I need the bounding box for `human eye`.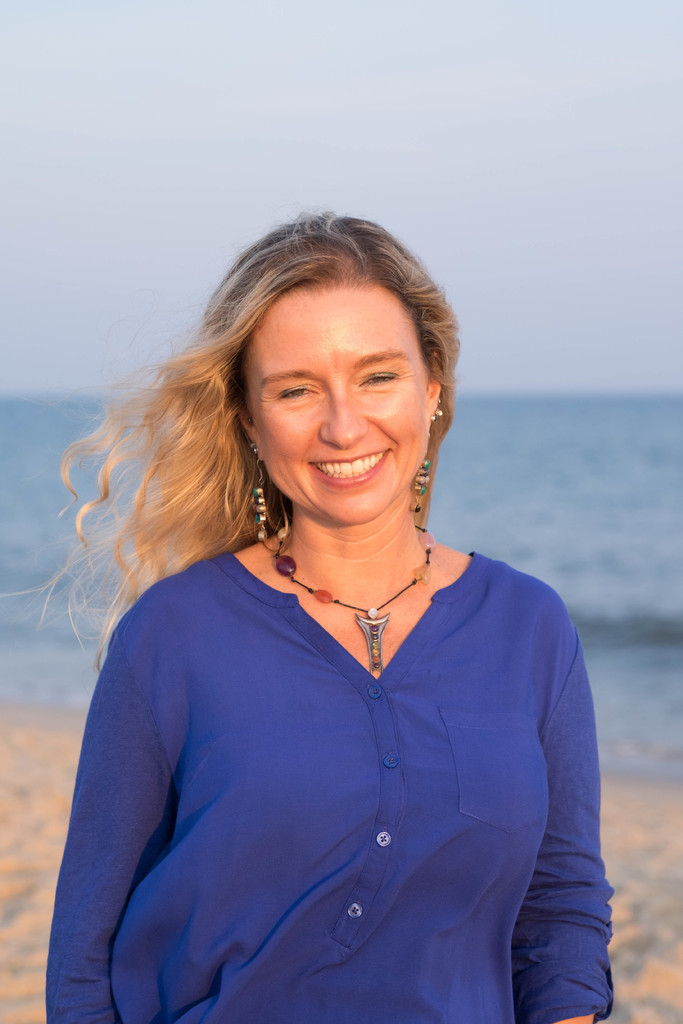
Here it is: <region>277, 378, 318, 403</region>.
